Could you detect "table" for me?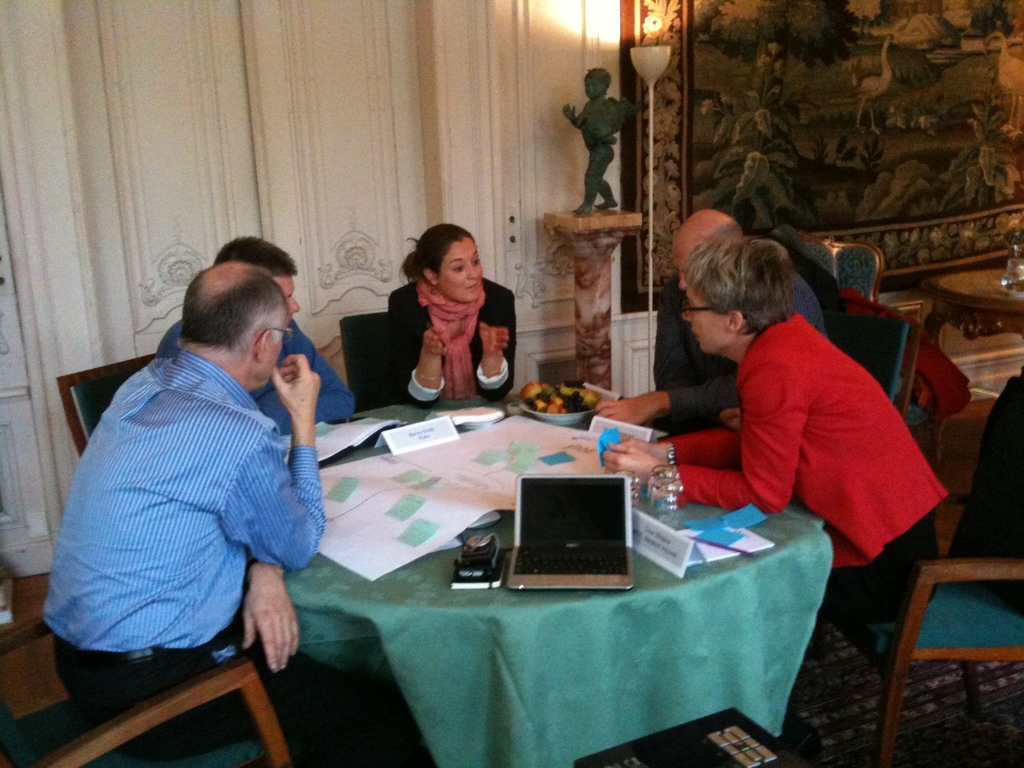
Detection result: region(250, 387, 852, 767).
